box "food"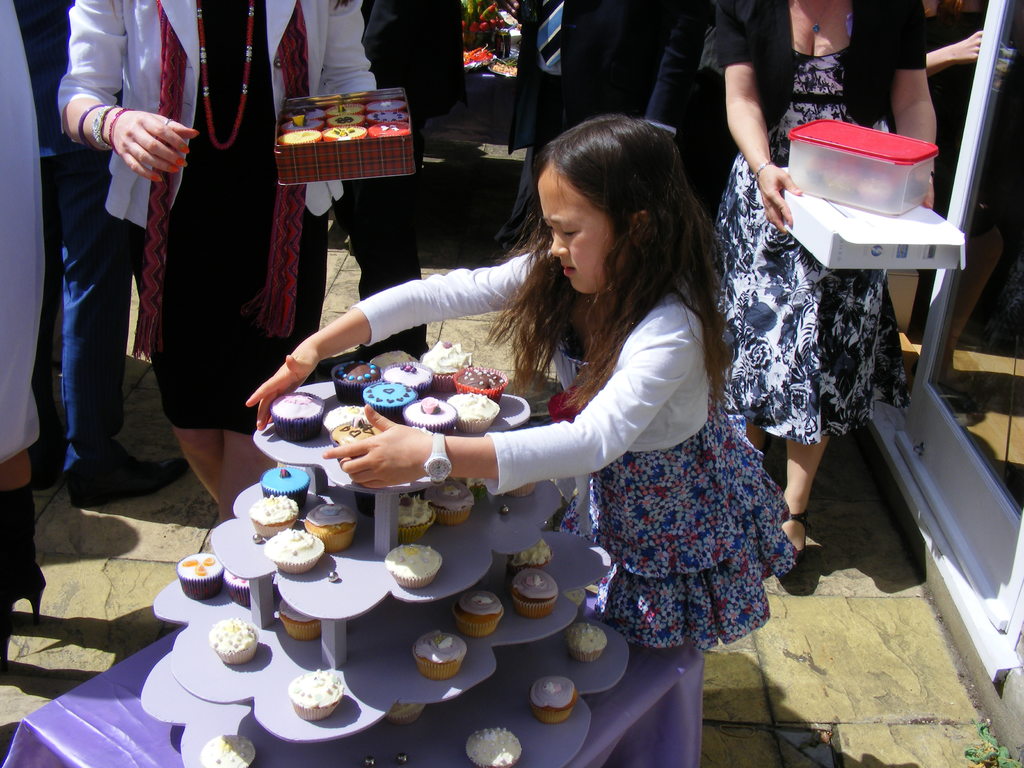
196/734/259/767
